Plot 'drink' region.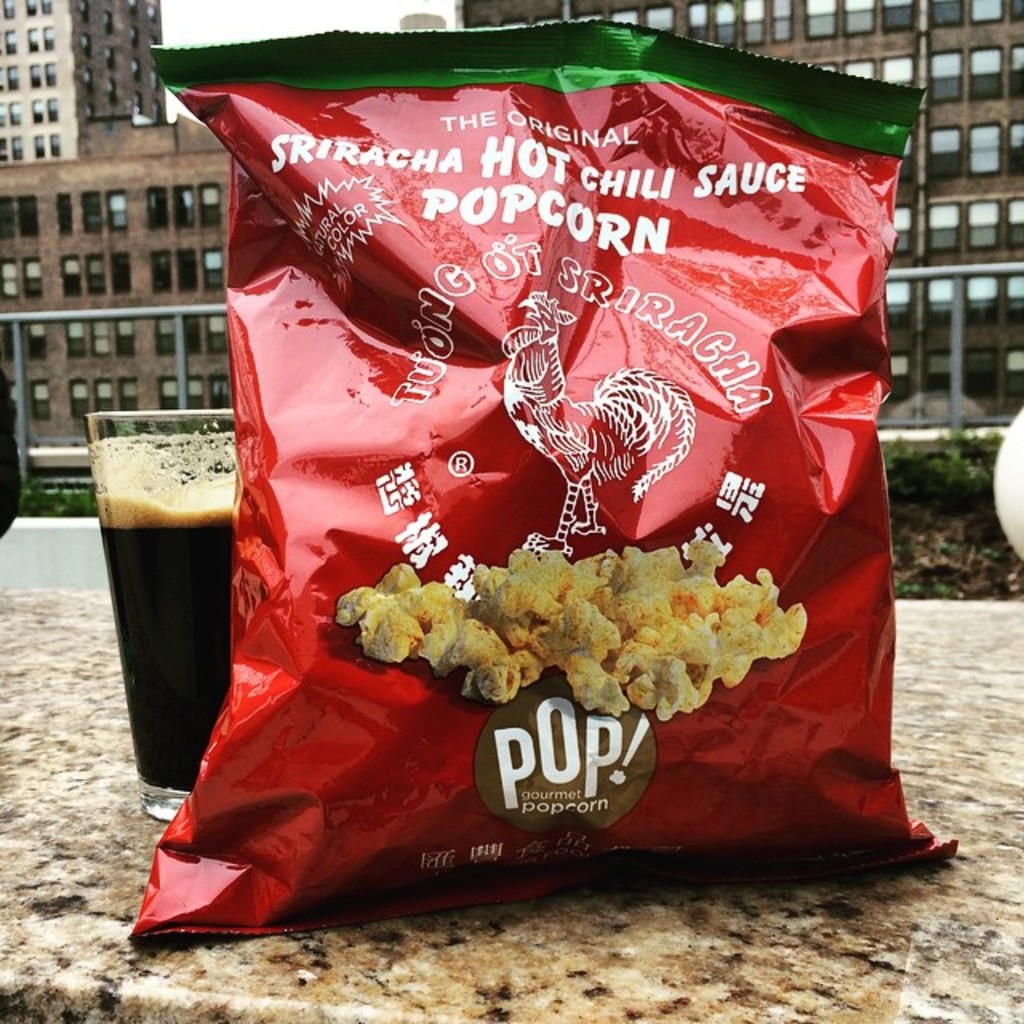
Plotted at (left=88, top=414, right=227, bottom=802).
